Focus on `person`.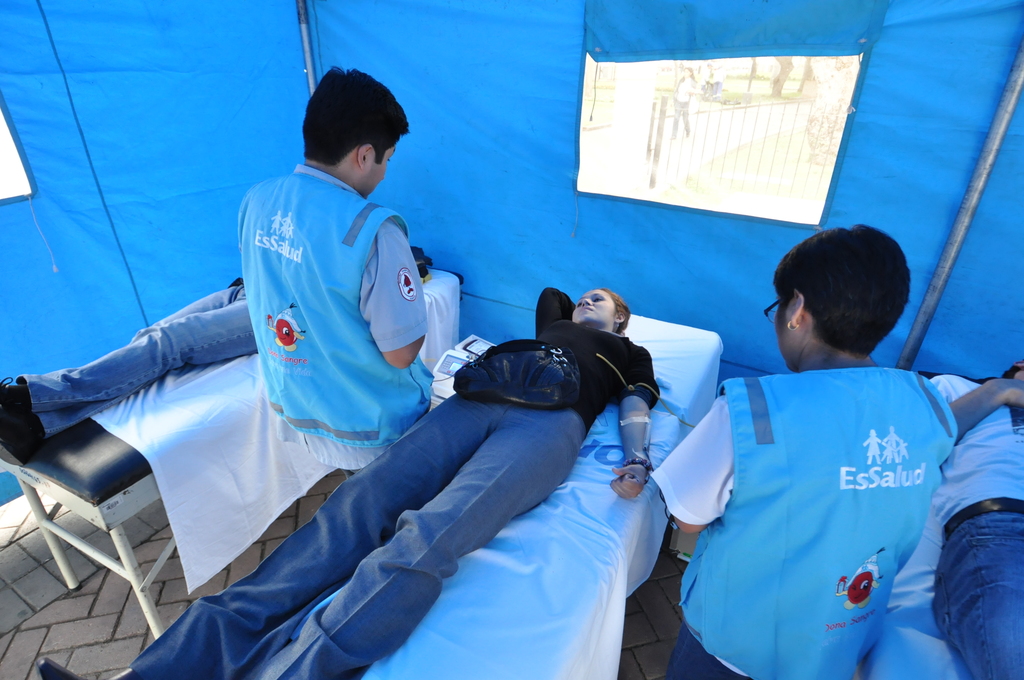
Focused at {"x1": 35, "y1": 285, "x2": 644, "y2": 679}.
